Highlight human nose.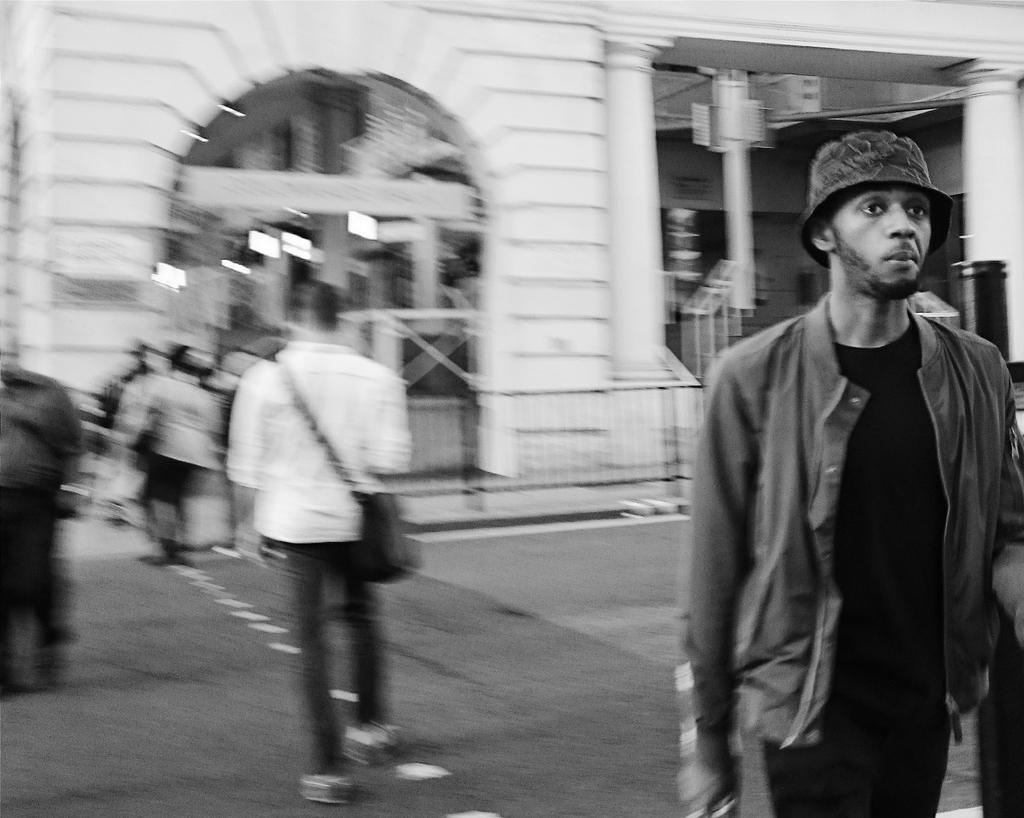
Highlighted region: left=887, top=202, right=915, bottom=236.
